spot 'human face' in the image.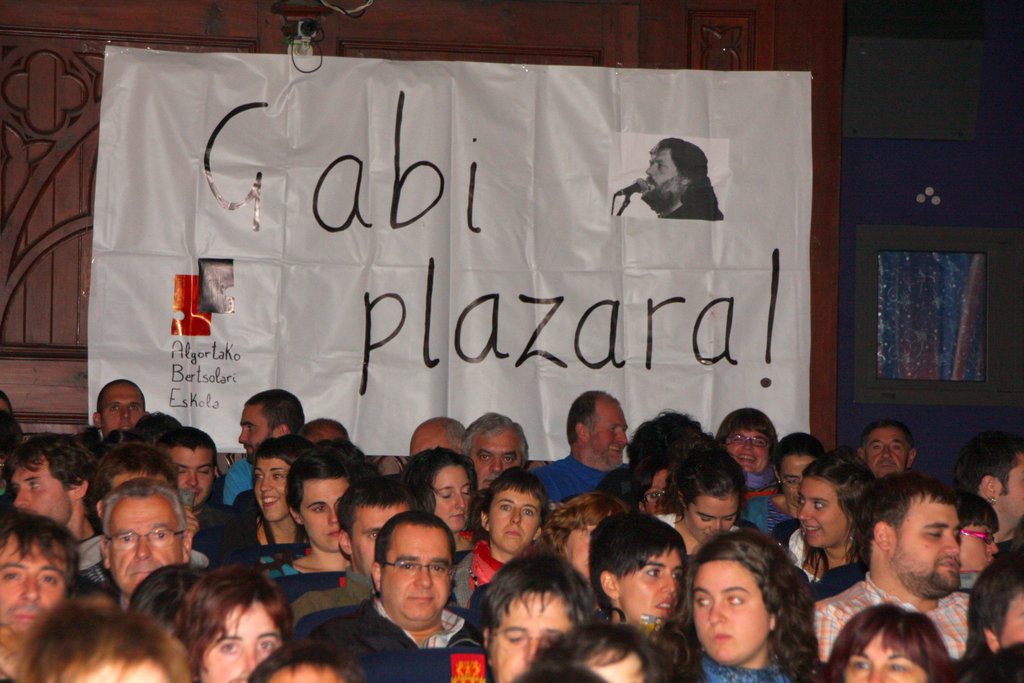
'human face' found at (left=643, top=151, right=680, bottom=198).
